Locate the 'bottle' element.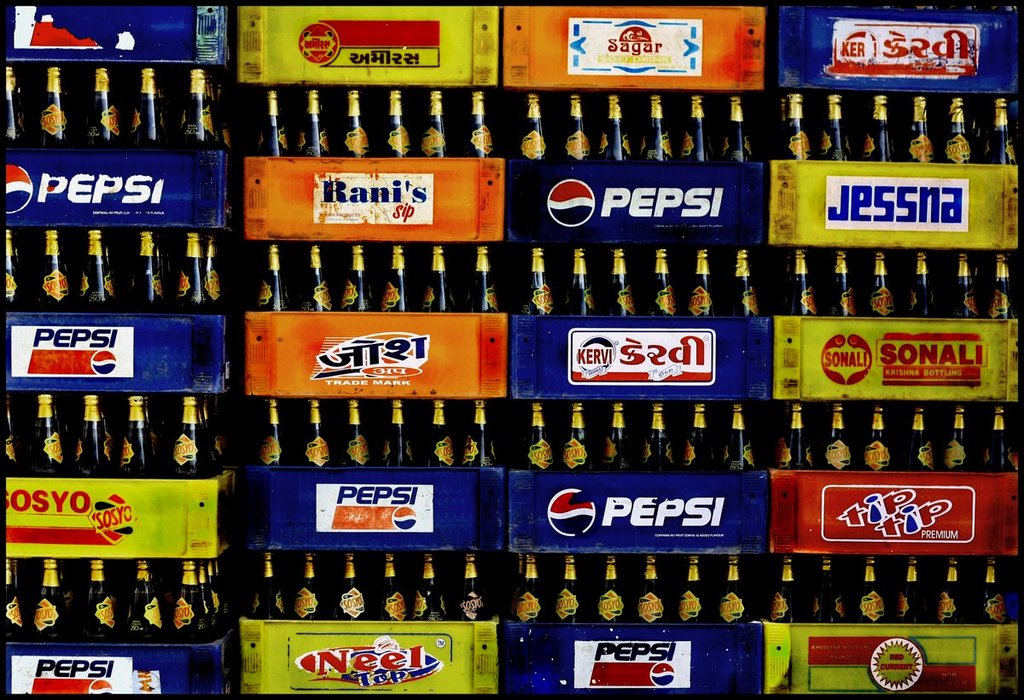
Element bbox: left=602, top=402, right=631, bottom=475.
